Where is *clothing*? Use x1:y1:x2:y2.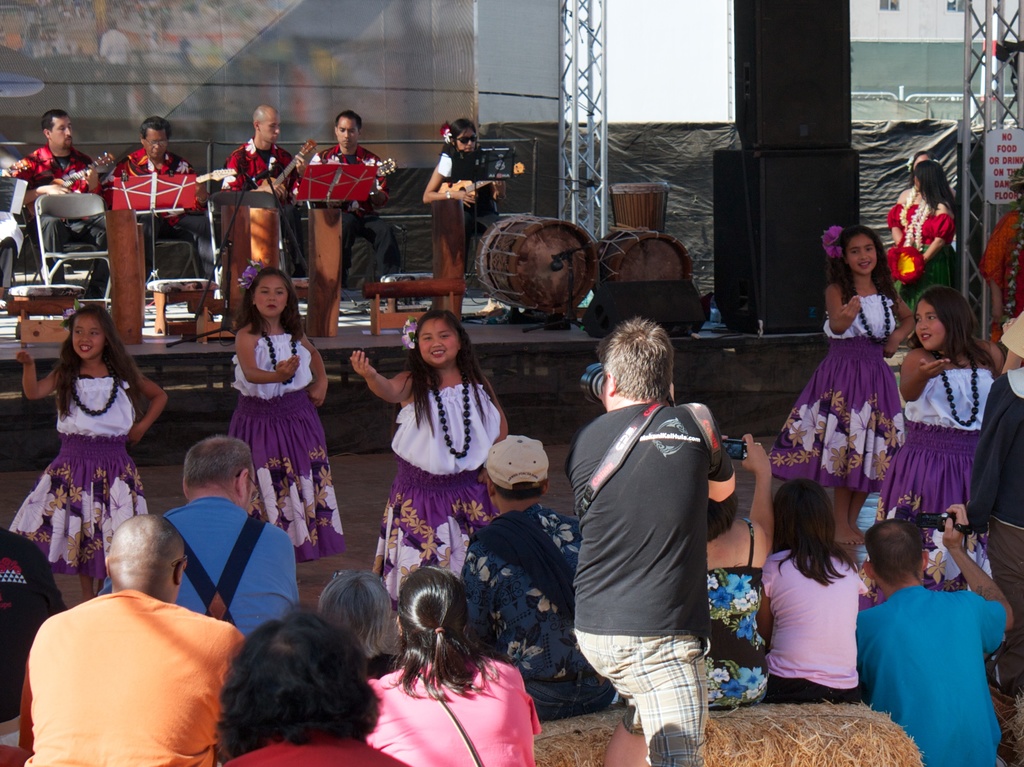
436:139:499:266.
